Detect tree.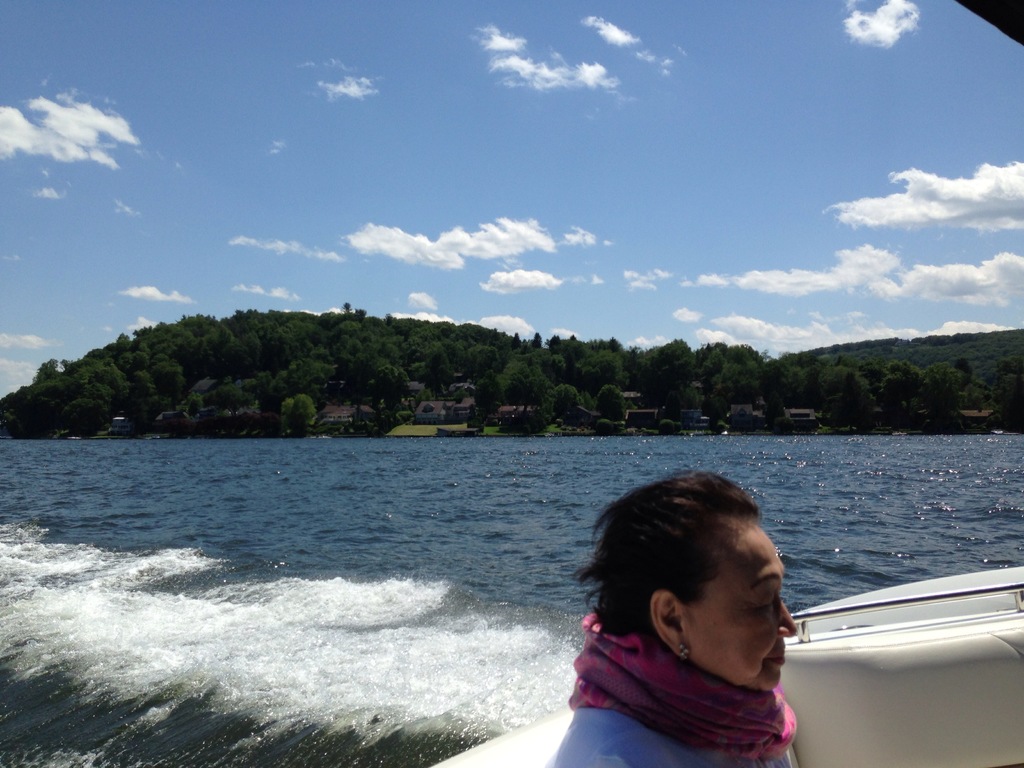
Detected at <region>474, 372, 508, 435</region>.
